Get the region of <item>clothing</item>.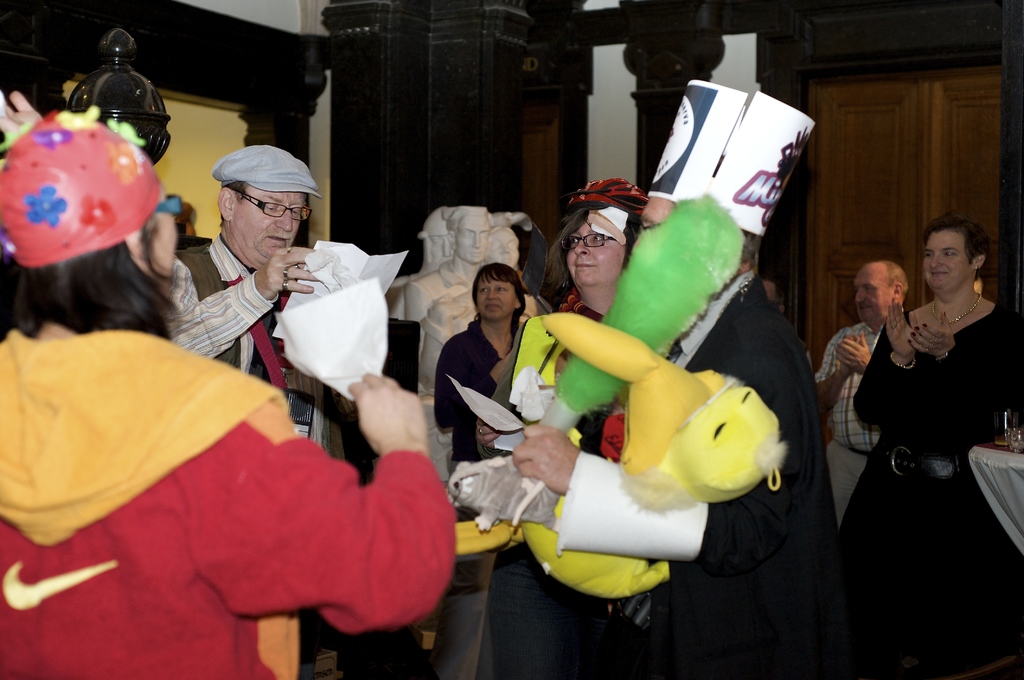
box=[159, 237, 280, 386].
